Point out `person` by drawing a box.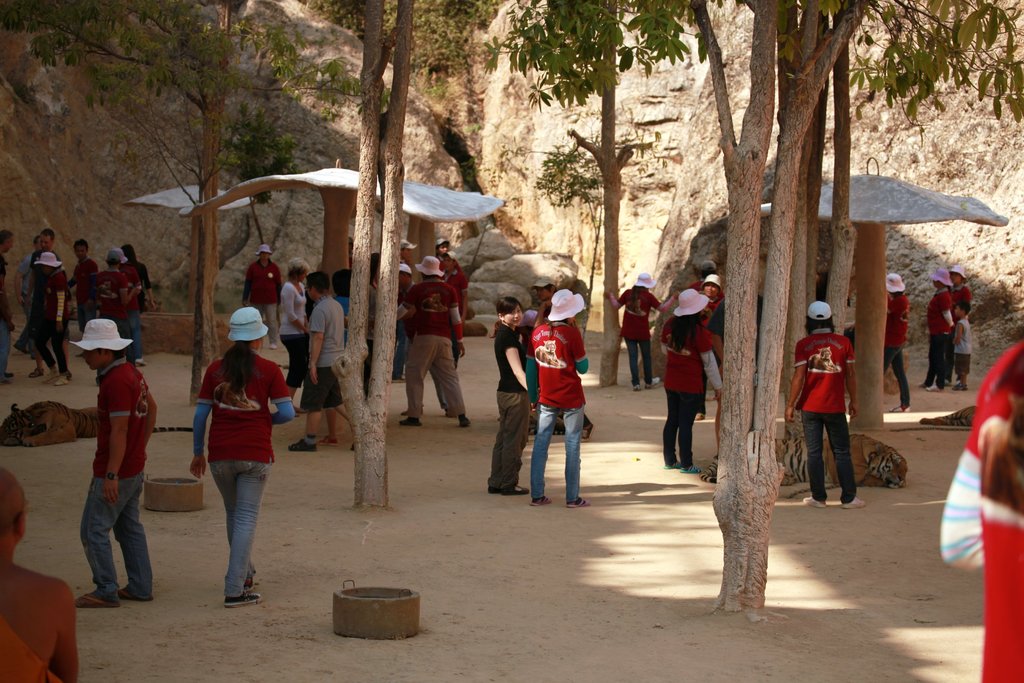
(left=194, top=304, right=299, bottom=609).
